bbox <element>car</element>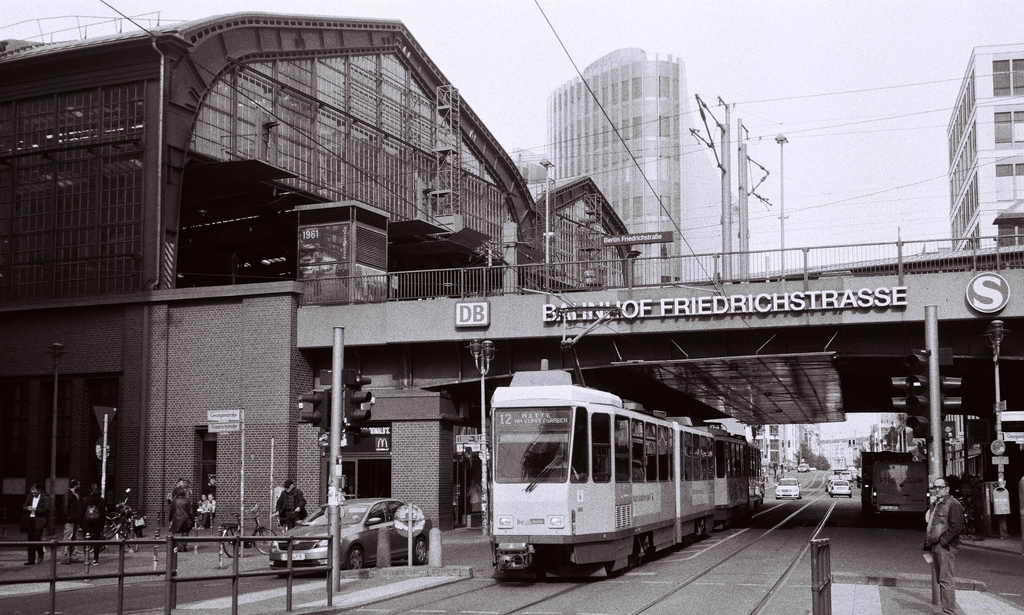
[774, 475, 808, 503]
